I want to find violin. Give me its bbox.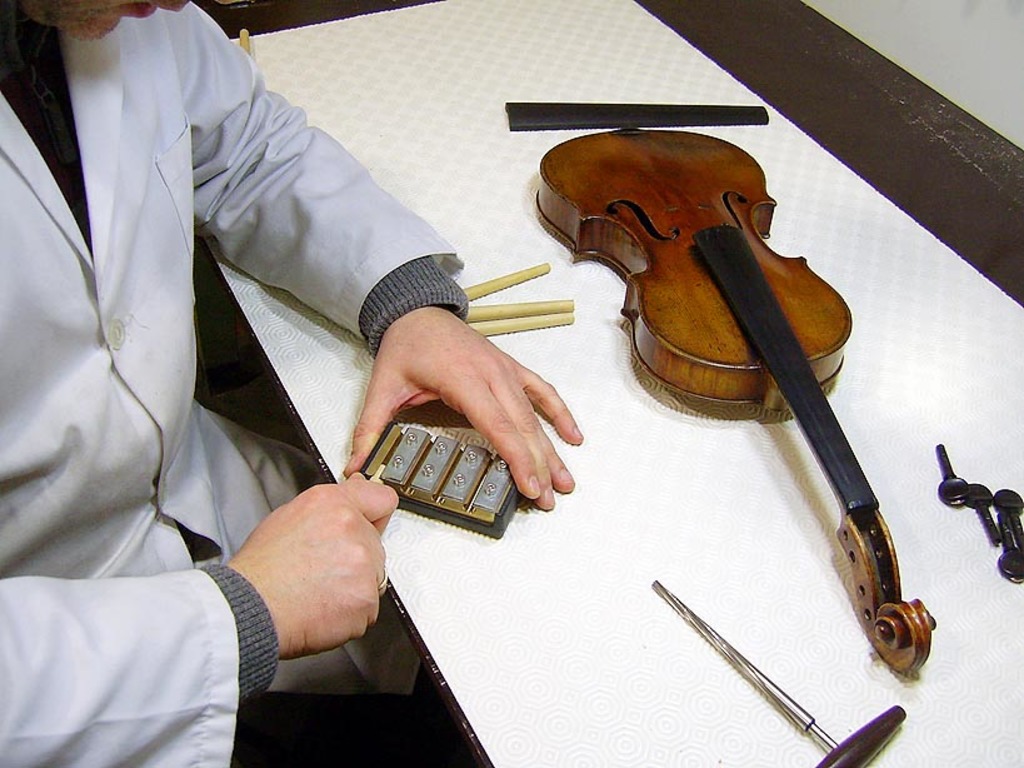
crop(531, 120, 939, 674).
